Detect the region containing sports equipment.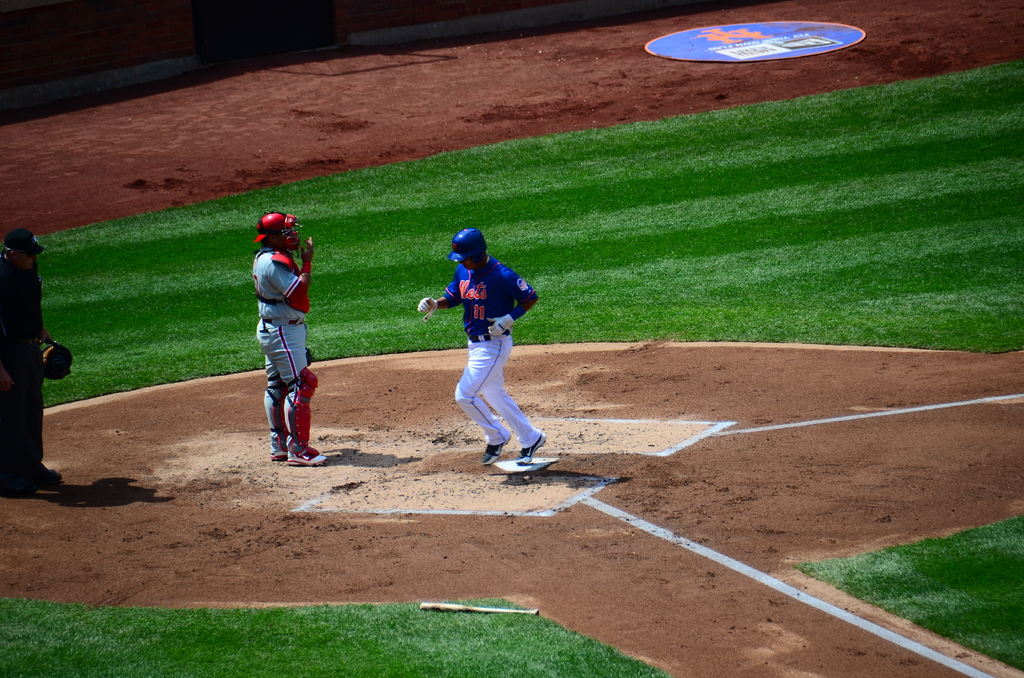
select_region(270, 451, 287, 461).
